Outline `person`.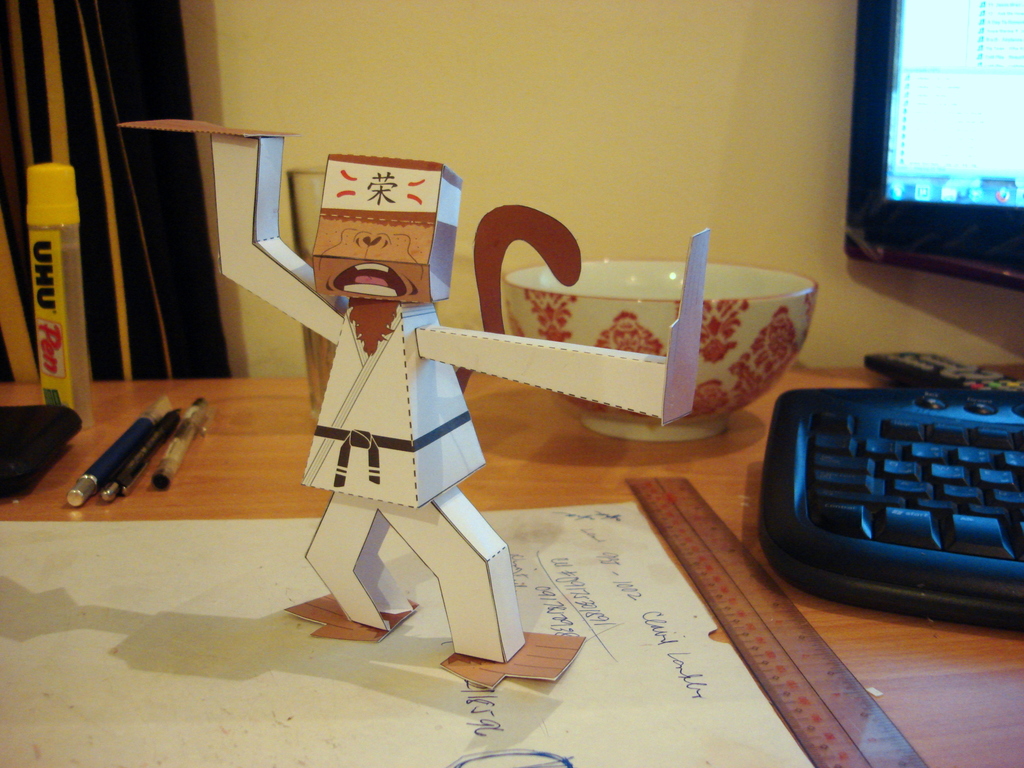
Outline: Rect(115, 126, 710, 682).
